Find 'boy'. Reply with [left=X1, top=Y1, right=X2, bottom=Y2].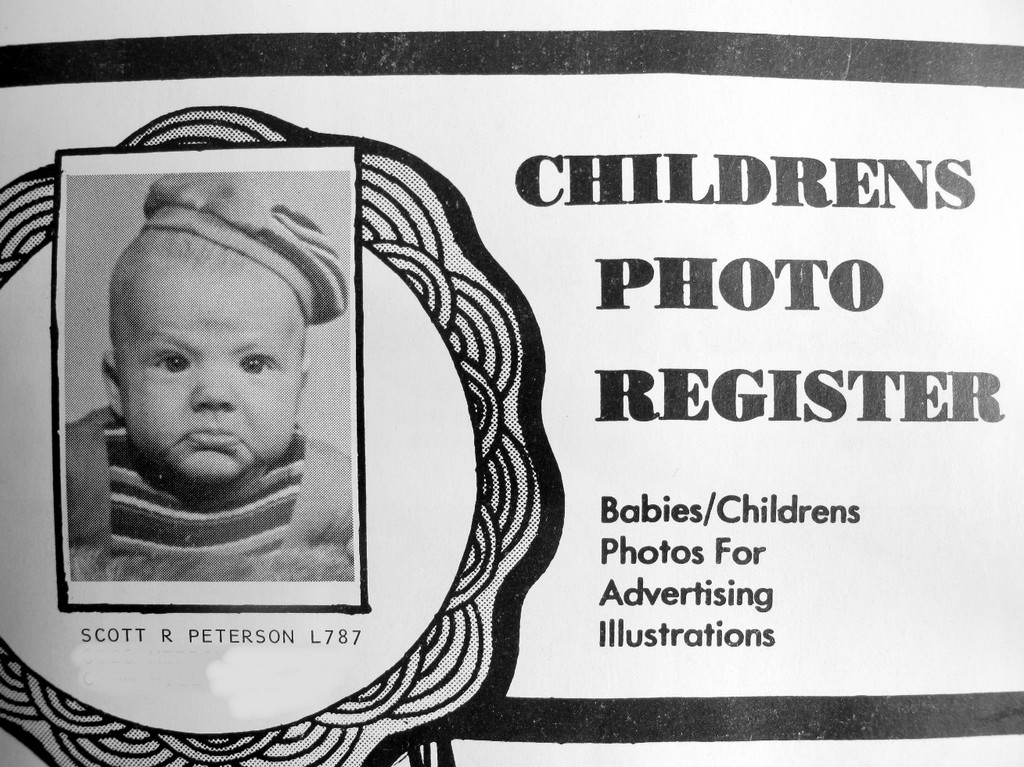
[left=41, top=181, right=493, bottom=660].
